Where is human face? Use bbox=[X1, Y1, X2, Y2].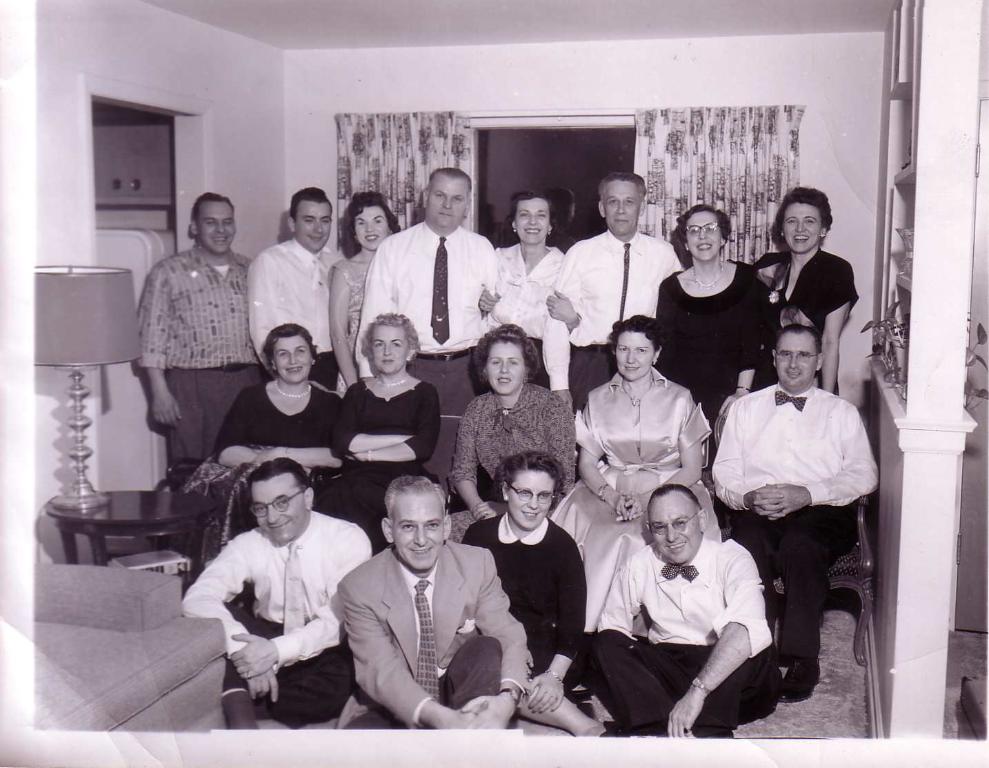
bbox=[604, 184, 641, 232].
